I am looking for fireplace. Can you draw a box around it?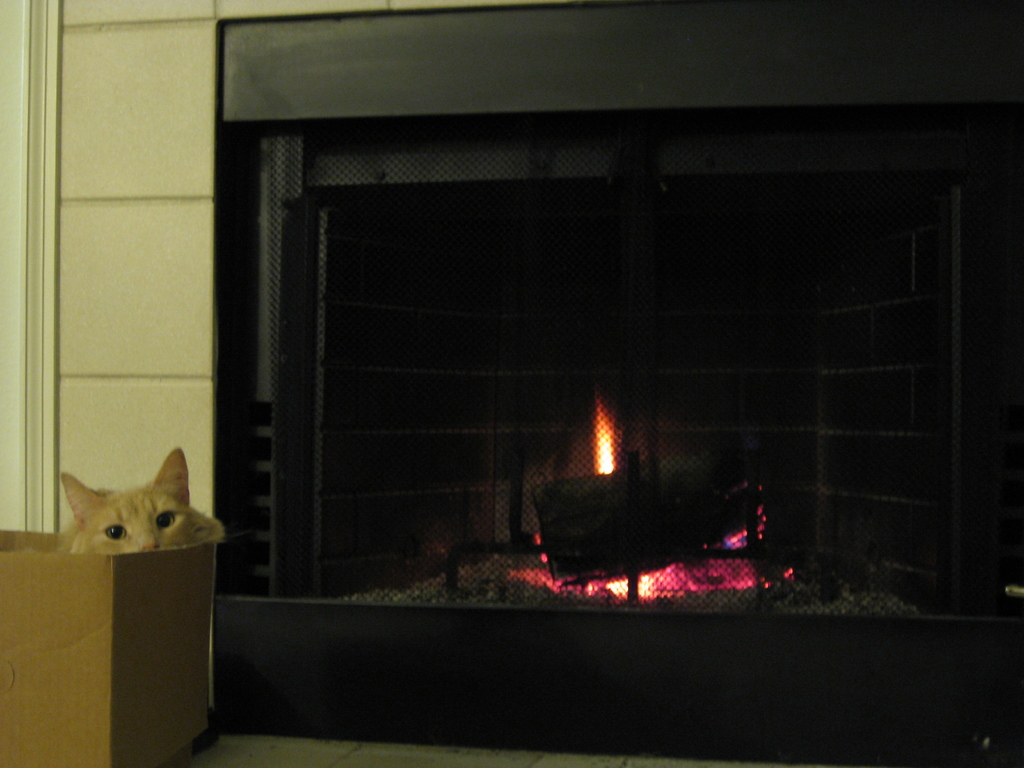
Sure, the bounding box is (left=216, top=0, right=1023, bottom=767).
